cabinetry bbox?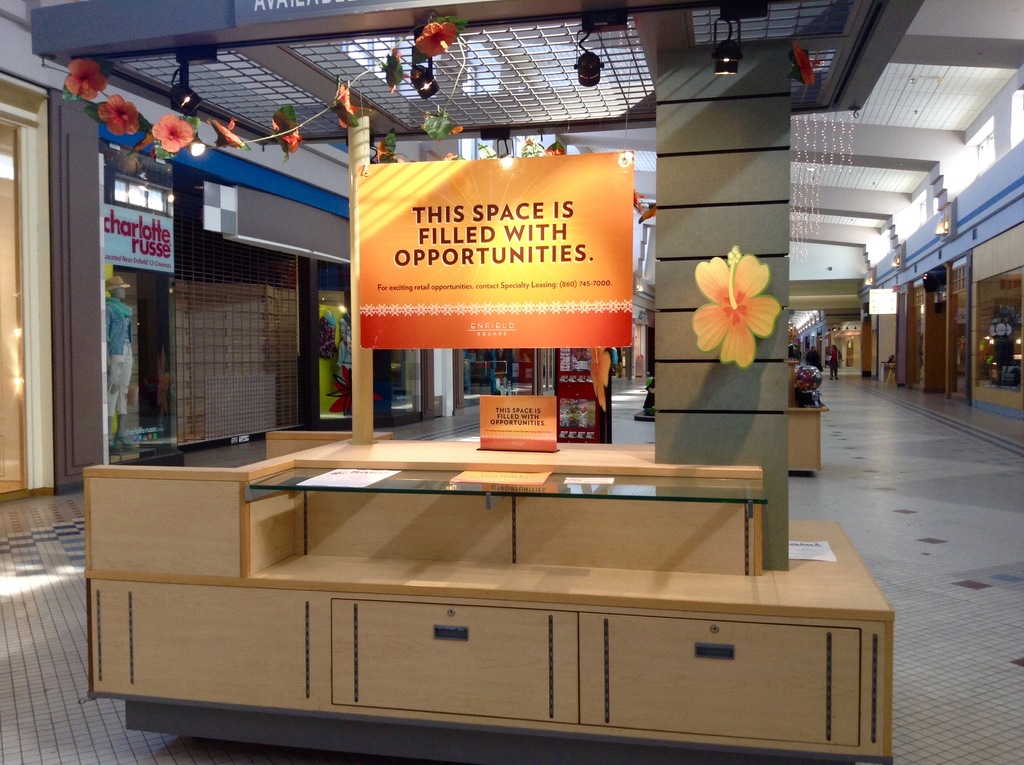
(145,456,859,759)
